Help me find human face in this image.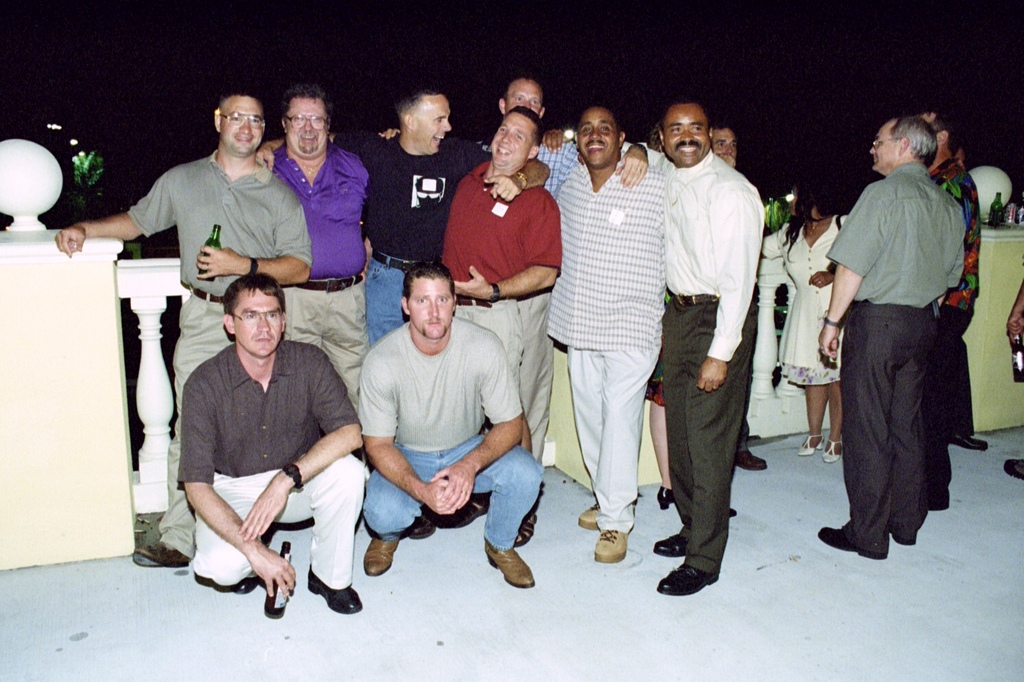
Found it: pyautogui.locateOnScreen(404, 274, 454, 340).
